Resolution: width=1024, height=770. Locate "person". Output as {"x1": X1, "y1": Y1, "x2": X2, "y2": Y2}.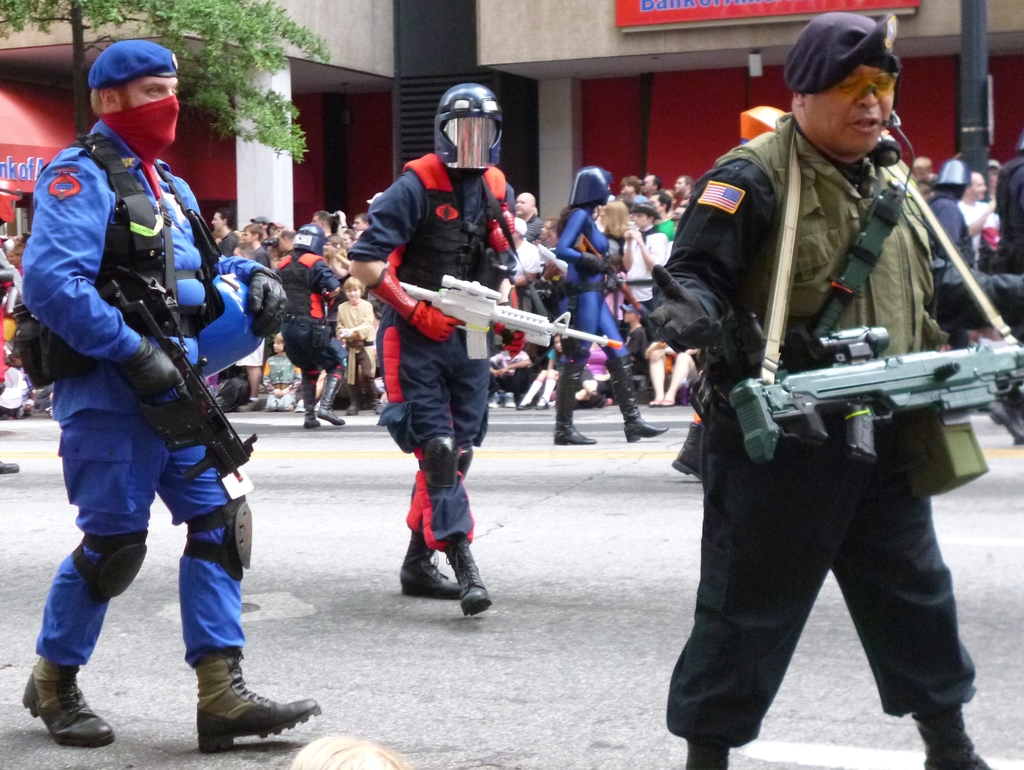
{"x1": 352, "y1": 81, "x2": 515, "y2": 617}.
